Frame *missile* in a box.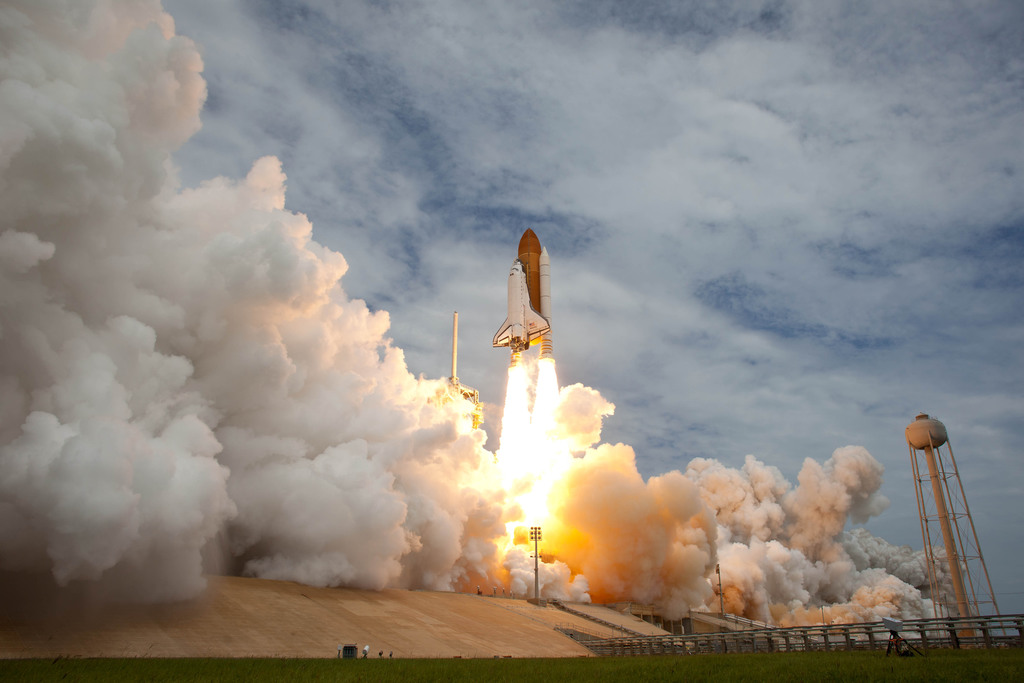
bbox=(484, 226, 557, 363).
